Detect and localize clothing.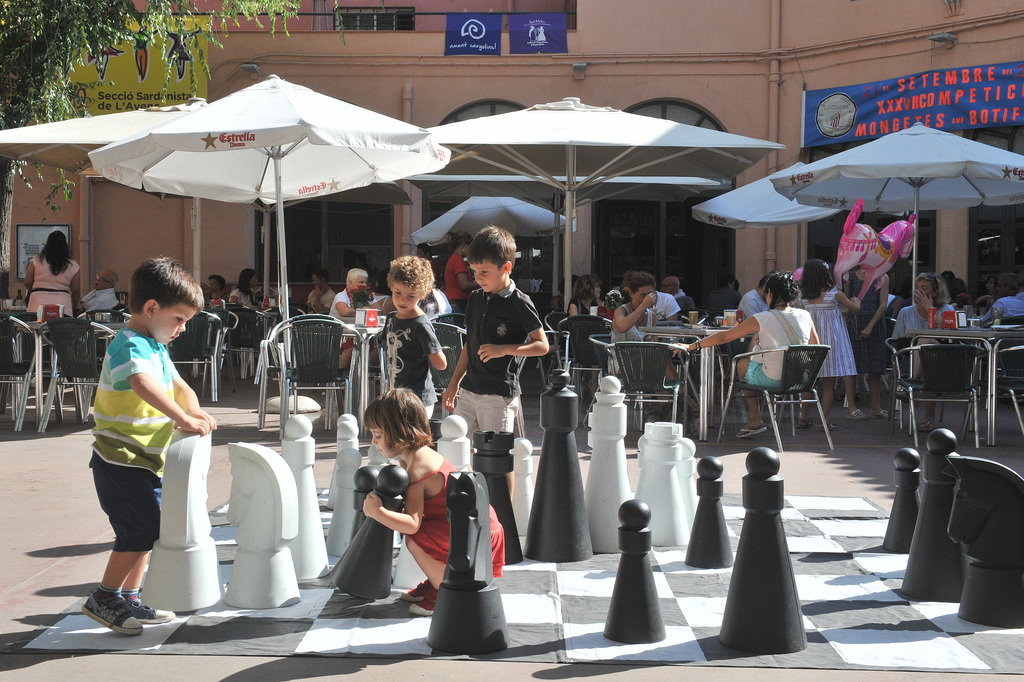
Localized at x1=447 y1=277 x2=544 y2=446.
